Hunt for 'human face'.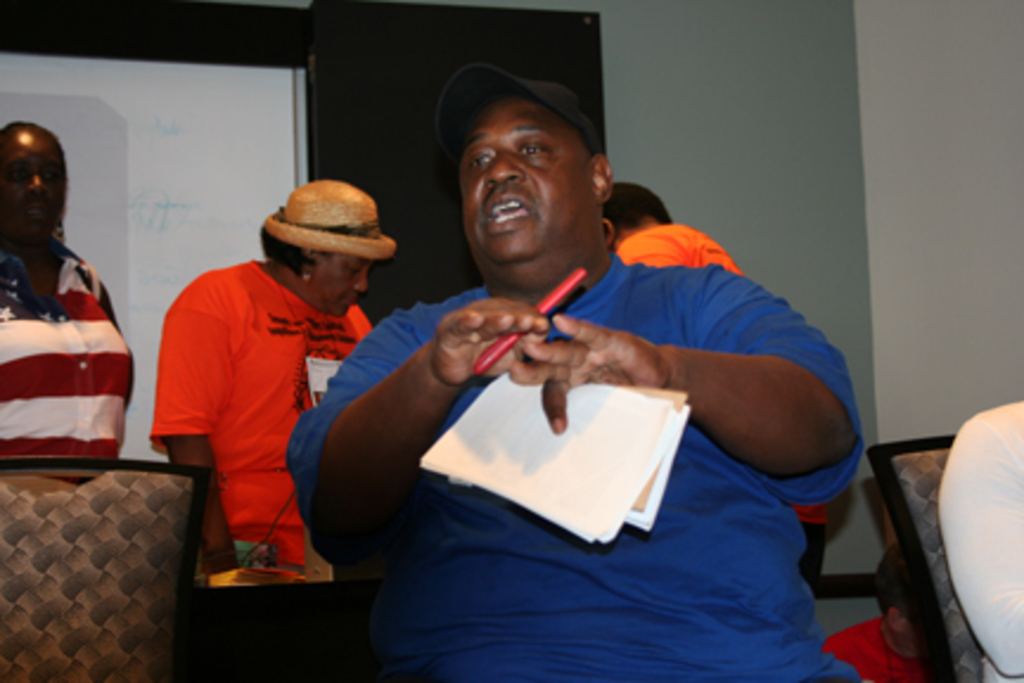
Hunted down at {"left": 453, "top": 83, "right": 595, "bottom": 273}.
